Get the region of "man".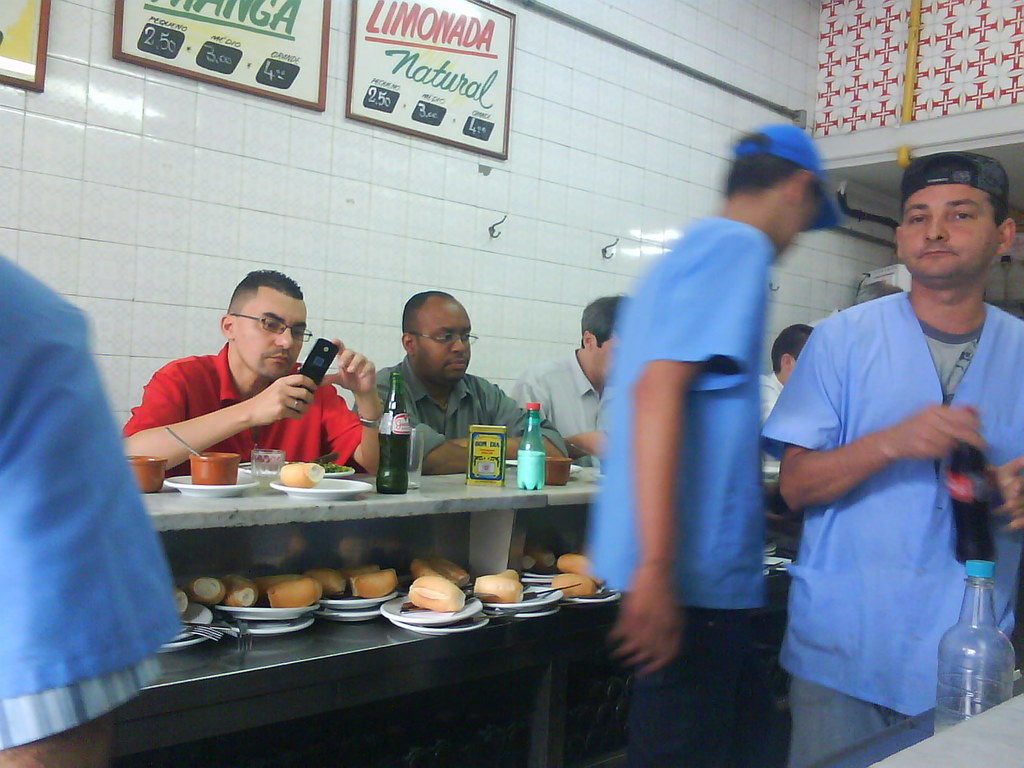
box=[758, 316, 820, 426].
